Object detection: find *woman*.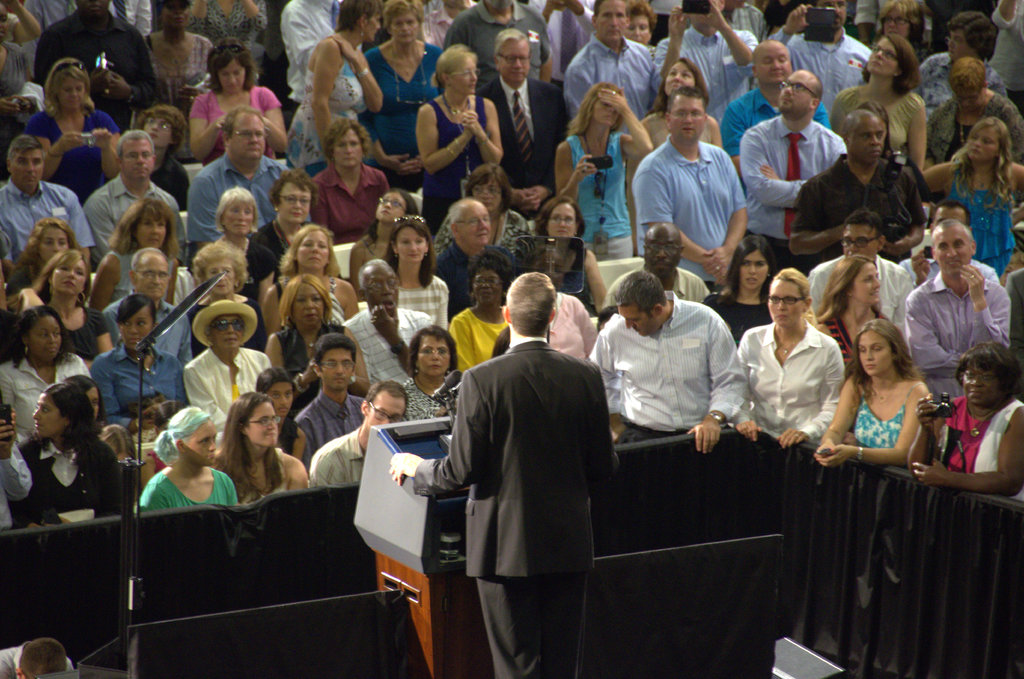
209:389:308:503.
